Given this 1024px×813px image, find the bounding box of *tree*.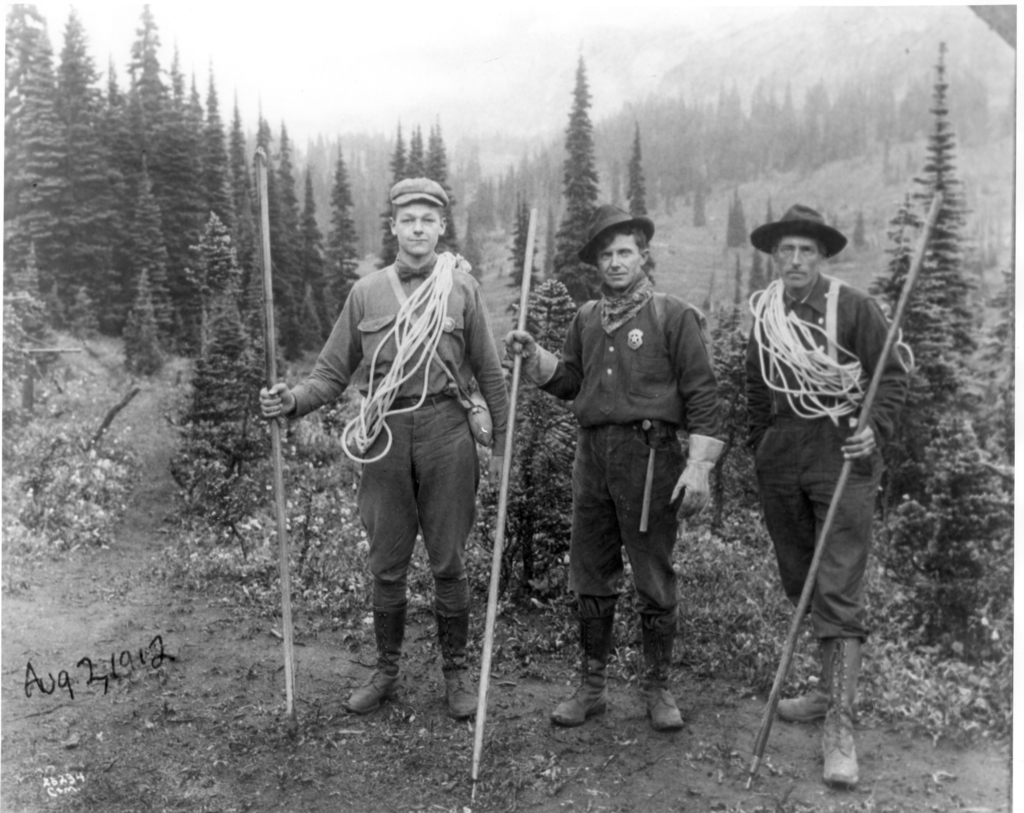
{"left": 68, "top": 277, "right": 100, "bottom": 334}.
